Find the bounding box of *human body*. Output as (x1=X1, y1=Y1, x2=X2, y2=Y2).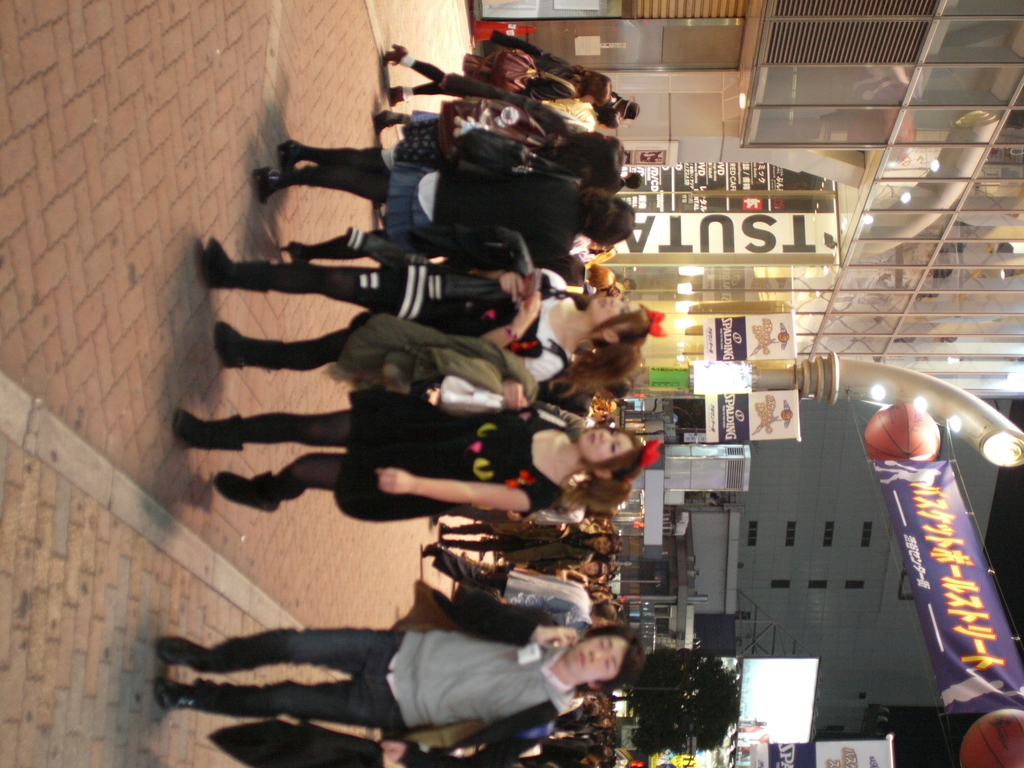
(x1=436, y1=519, x2=599, y2=564).
